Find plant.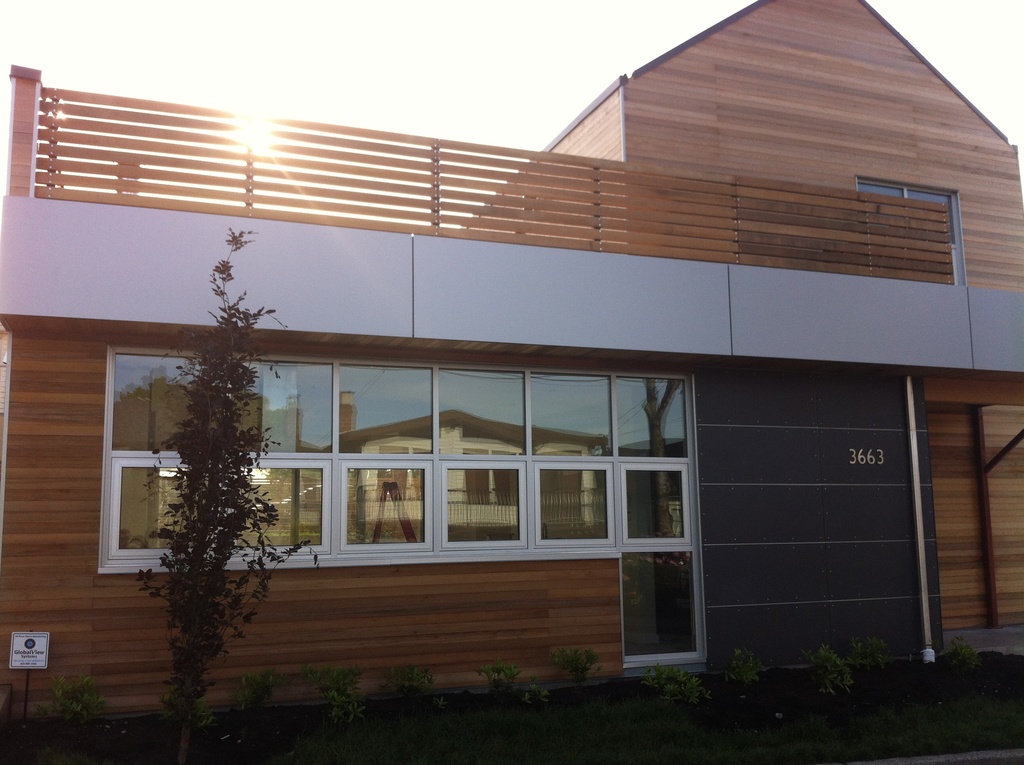
x1=790 y1=645 x2=861 y2=696.
